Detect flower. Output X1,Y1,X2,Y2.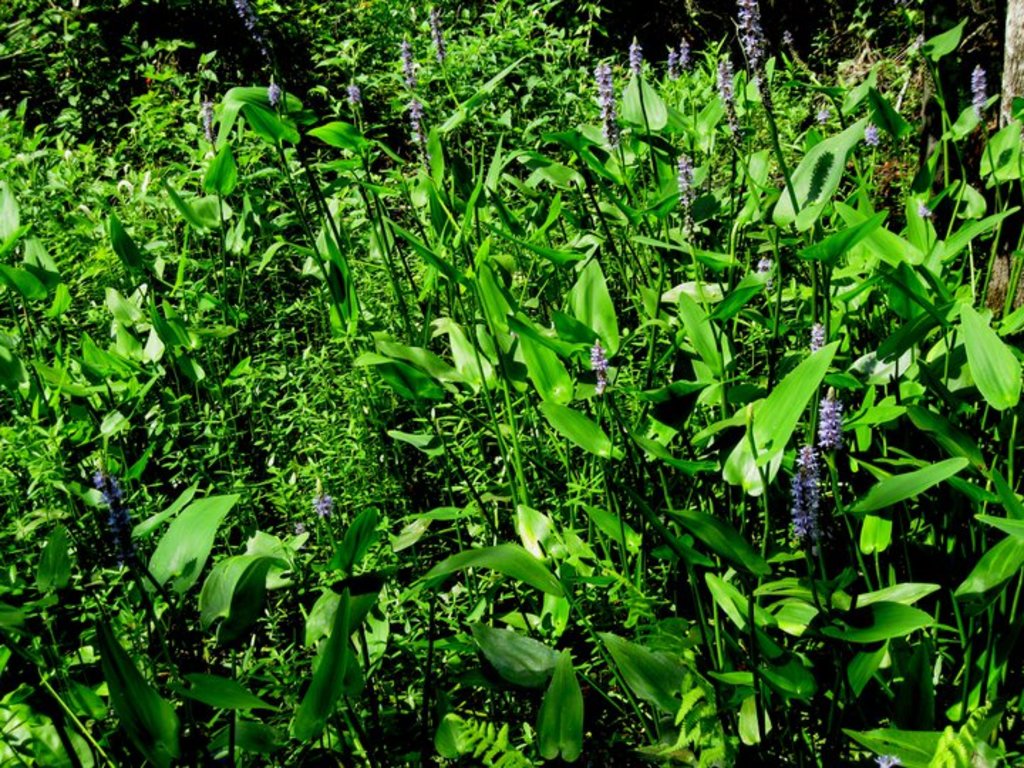
402,36,421,127.
